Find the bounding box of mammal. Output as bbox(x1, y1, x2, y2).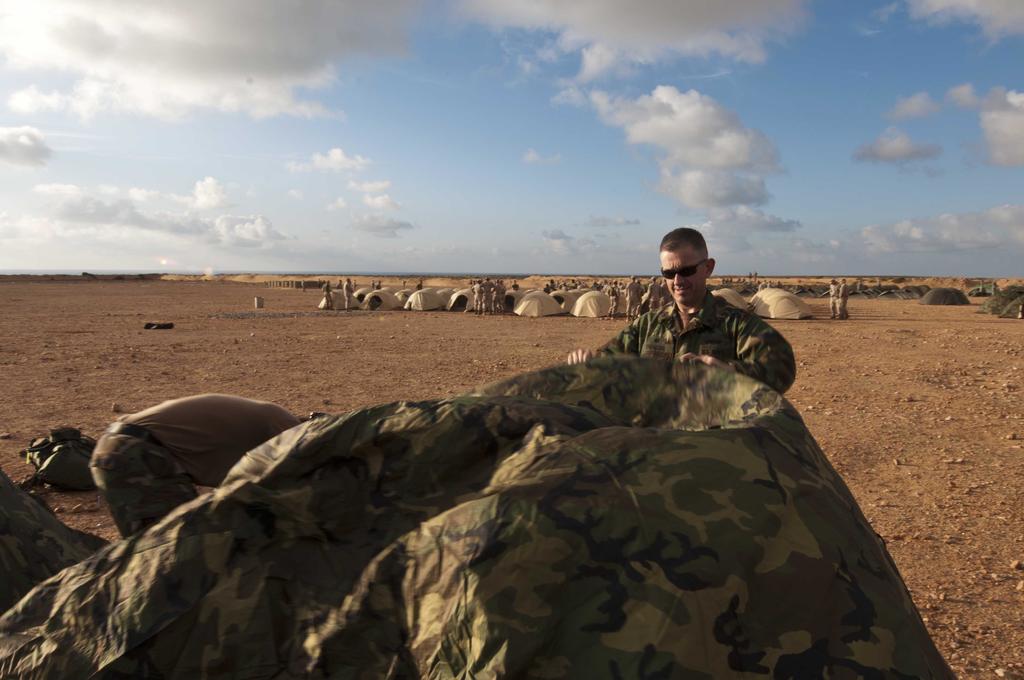
bbox(319, 280, 336, 310).
